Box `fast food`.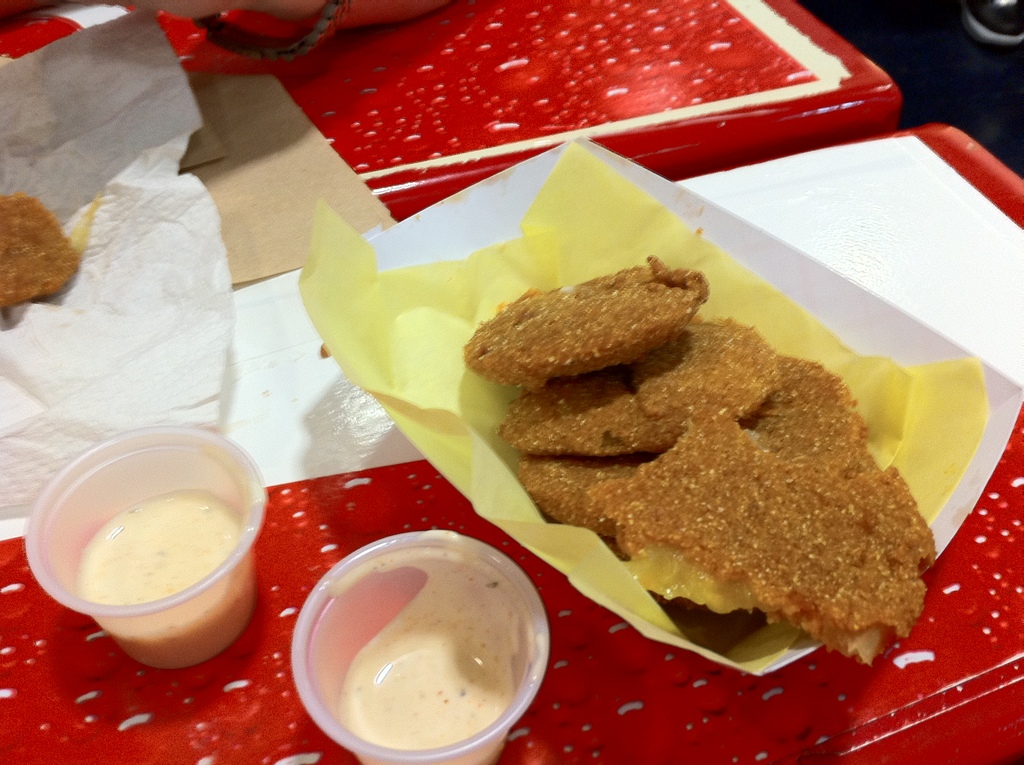
box(0, 185, 97, 313).
